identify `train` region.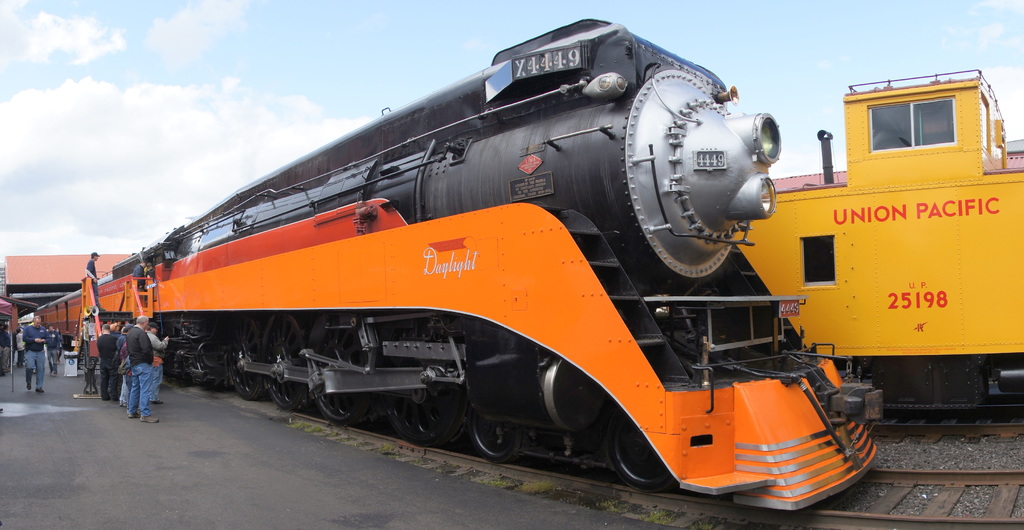
Region: <box>28,15,877,511</box>.
